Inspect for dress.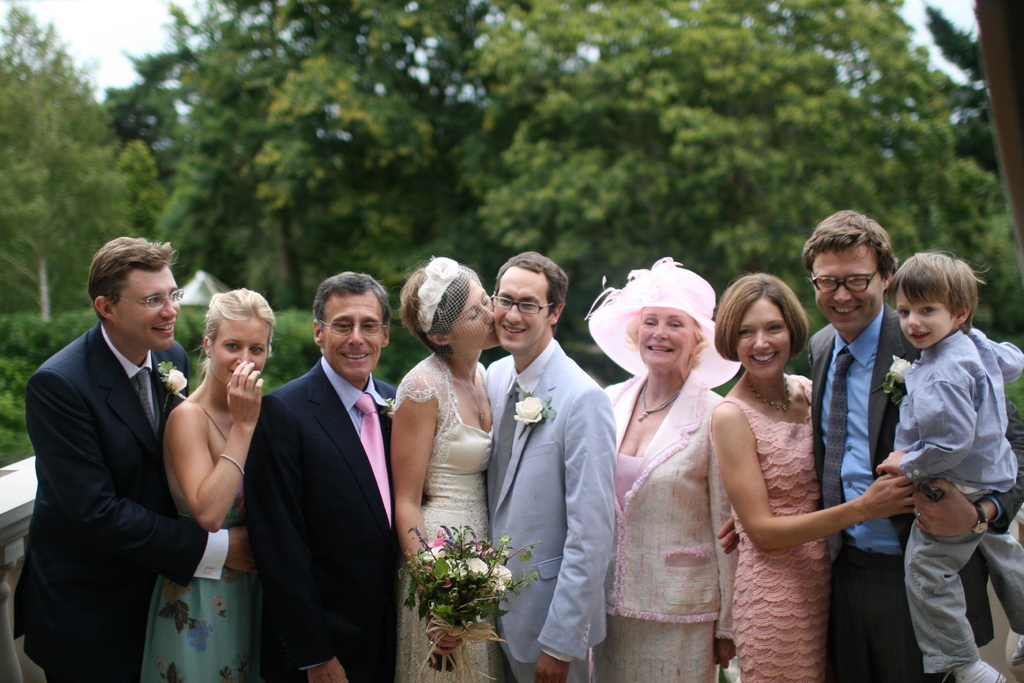
Inspection: (589, 378, 740, 681).
